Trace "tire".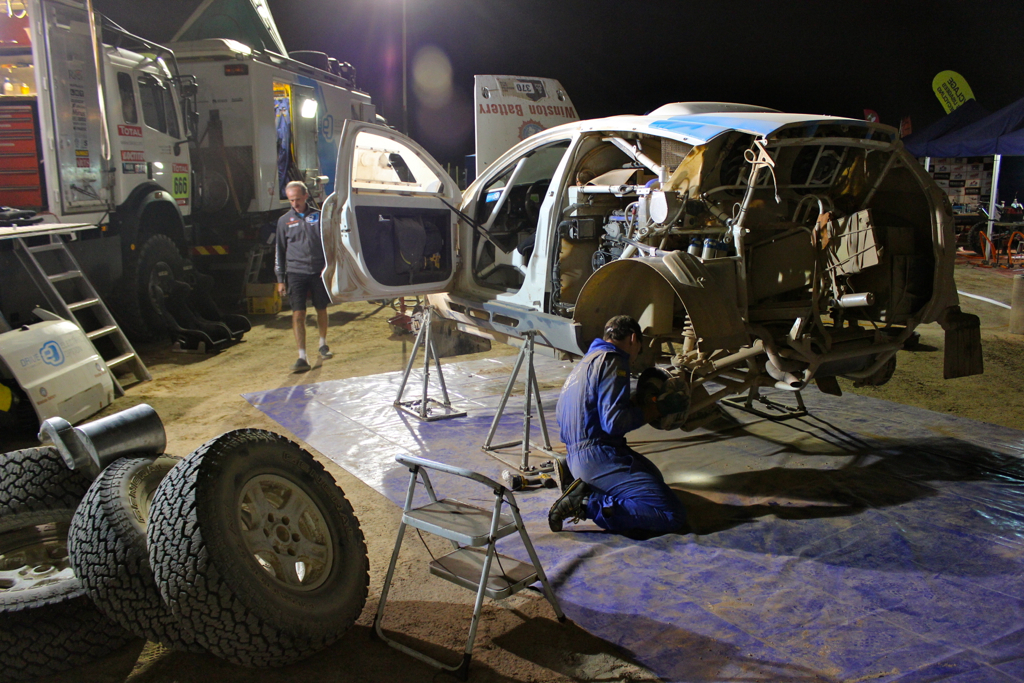
Traced to [968,221,1002,255].
